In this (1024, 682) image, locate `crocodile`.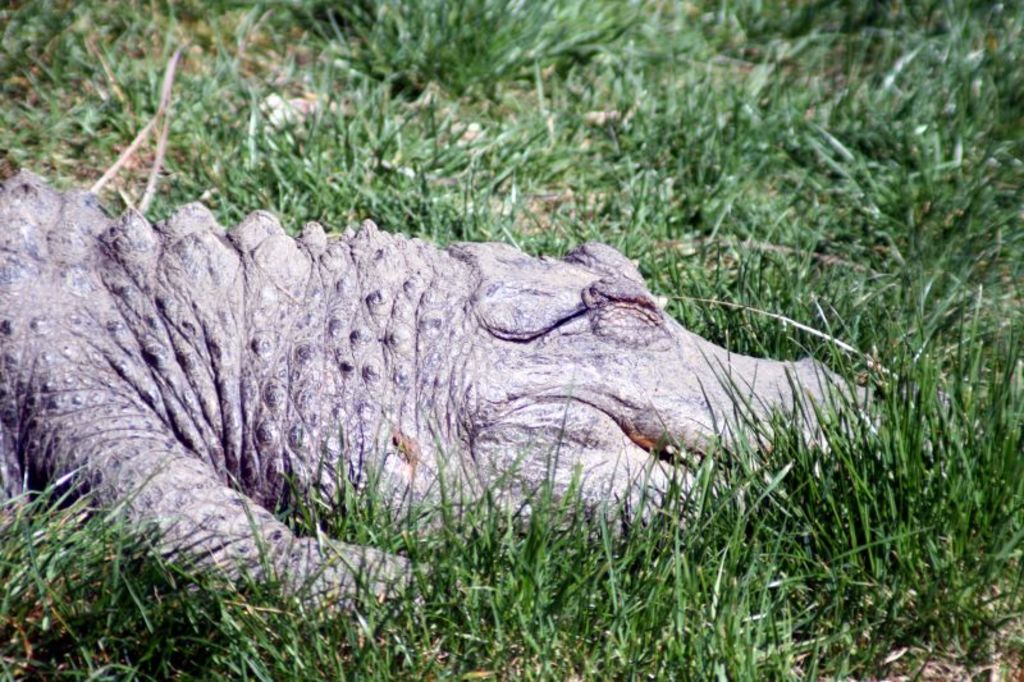
Bounding box: (0, 164, 954, 619).
